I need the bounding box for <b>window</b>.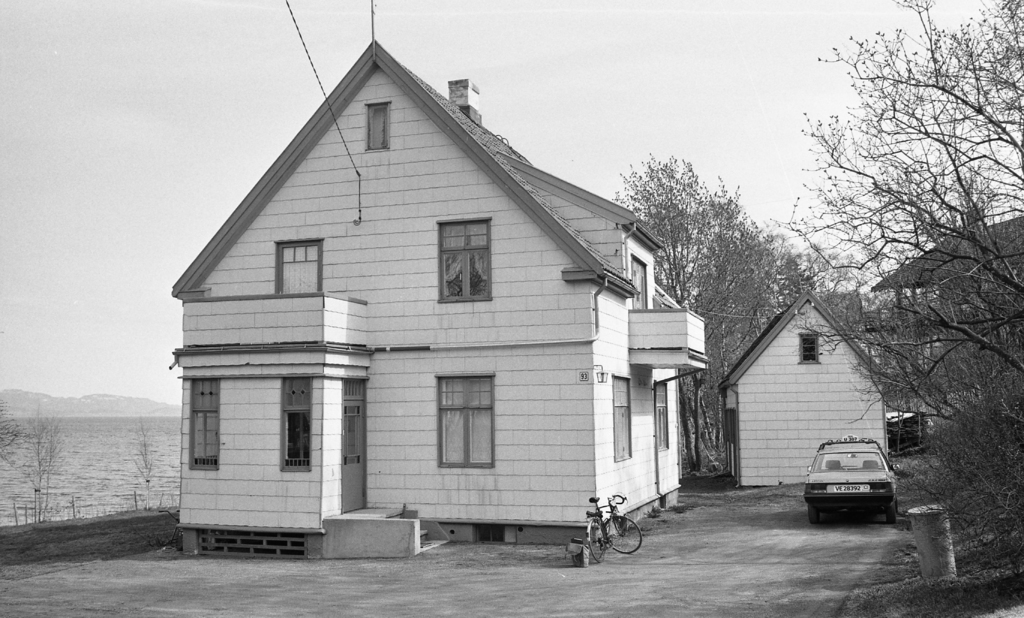
Here it is: (632,256,647,309).
